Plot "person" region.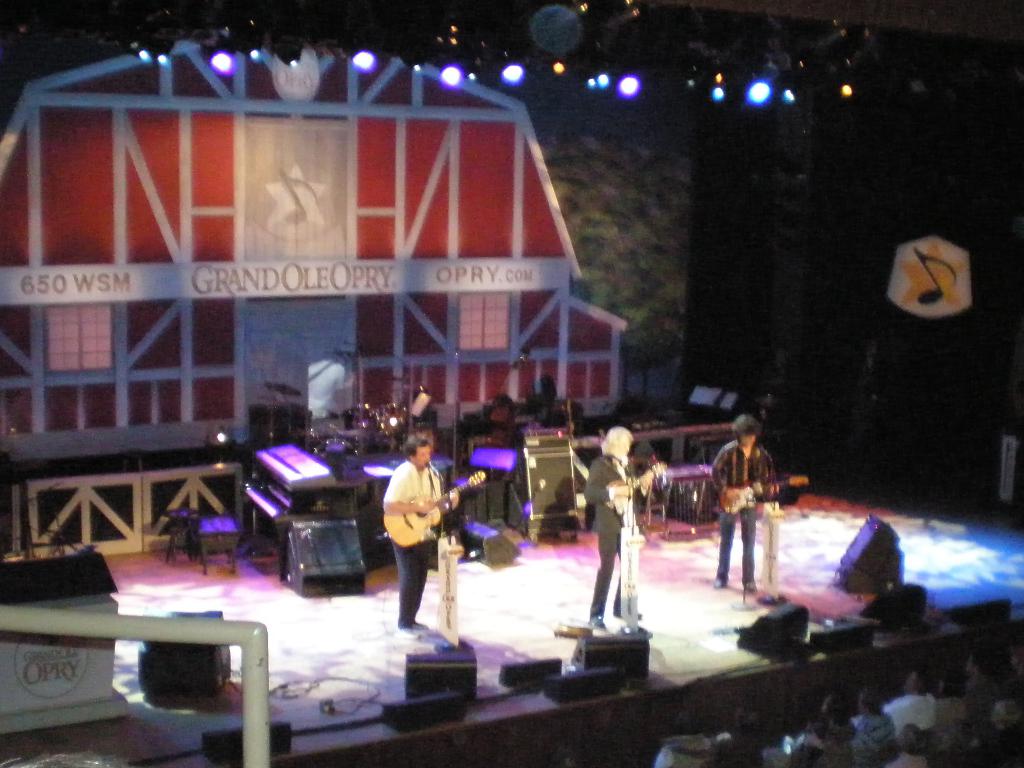
Plotted at detection(911, 668, 966, 725).
